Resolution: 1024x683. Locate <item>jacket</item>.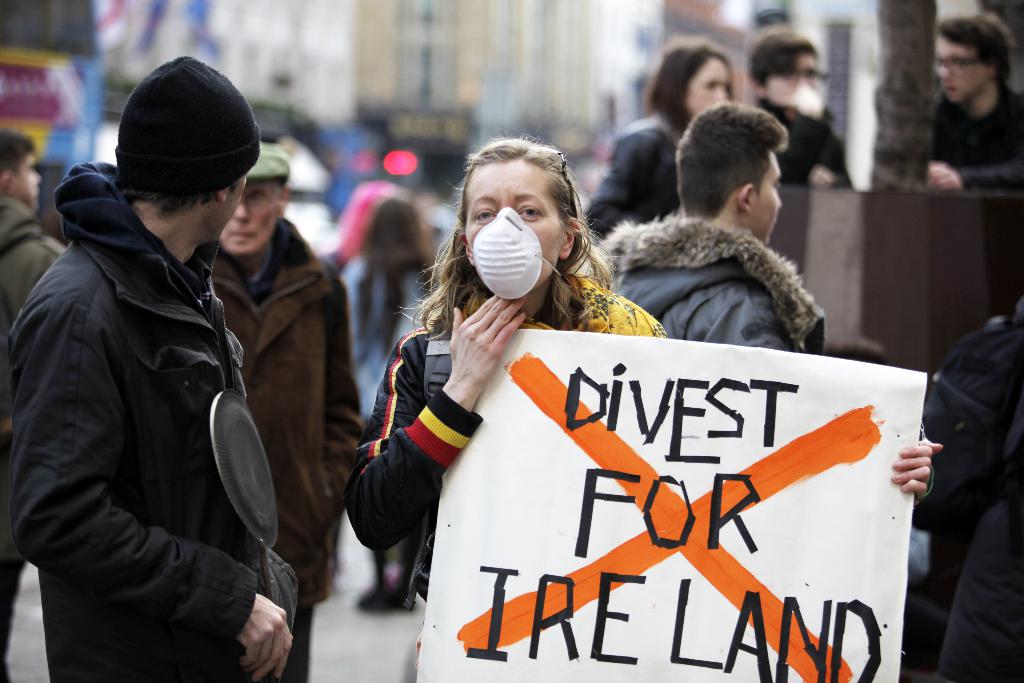
(left=596, top=213, right=831, bottom=352).
